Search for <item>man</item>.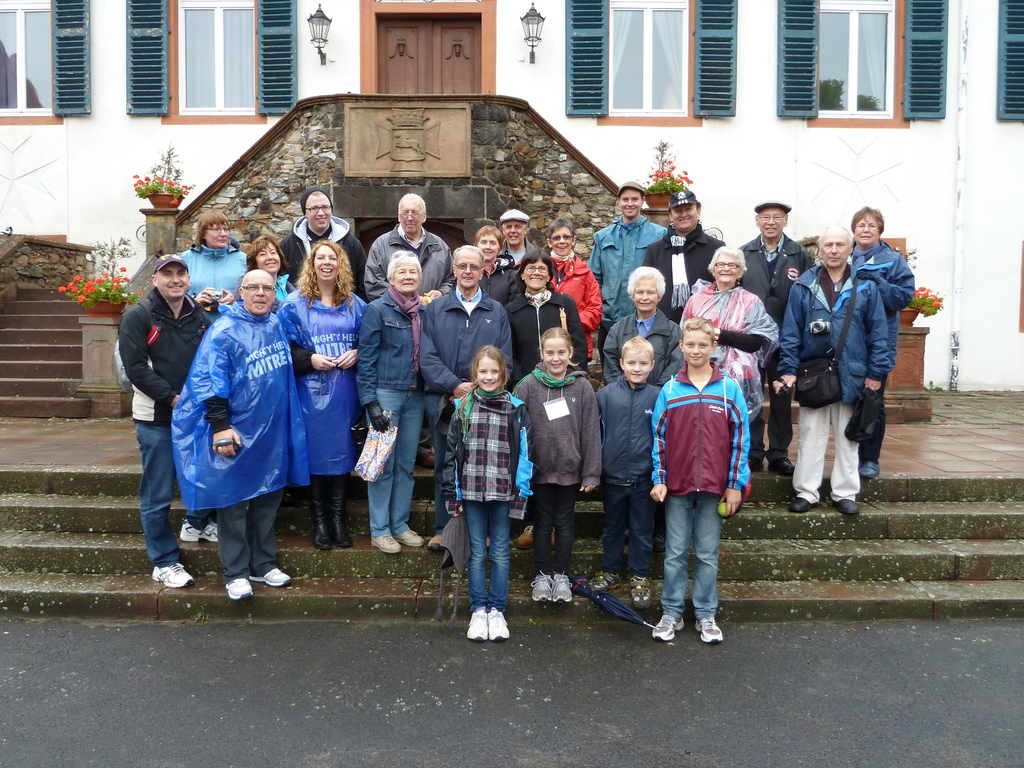
Found at pyautogui.locateOnScreen(646, 186, 723, 321).
